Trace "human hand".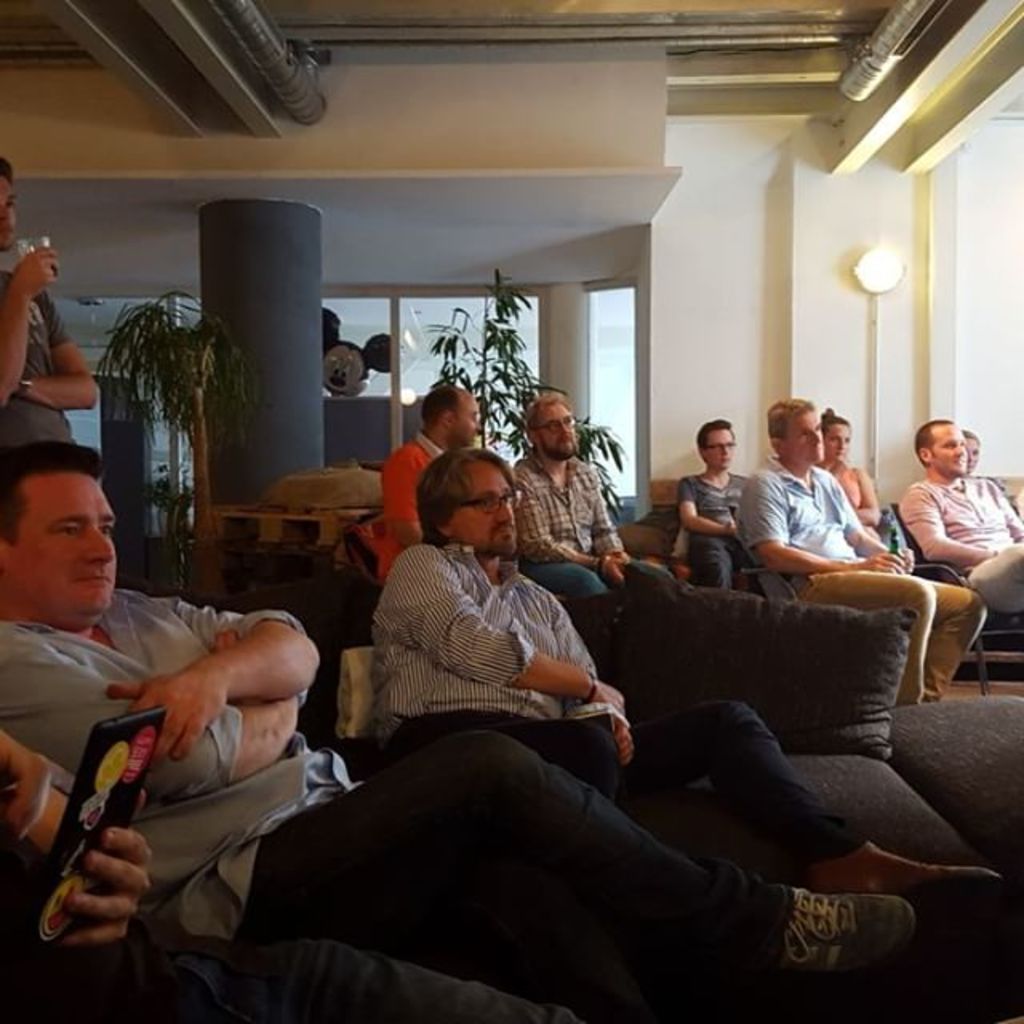
Traced to 611,717,635,766.
